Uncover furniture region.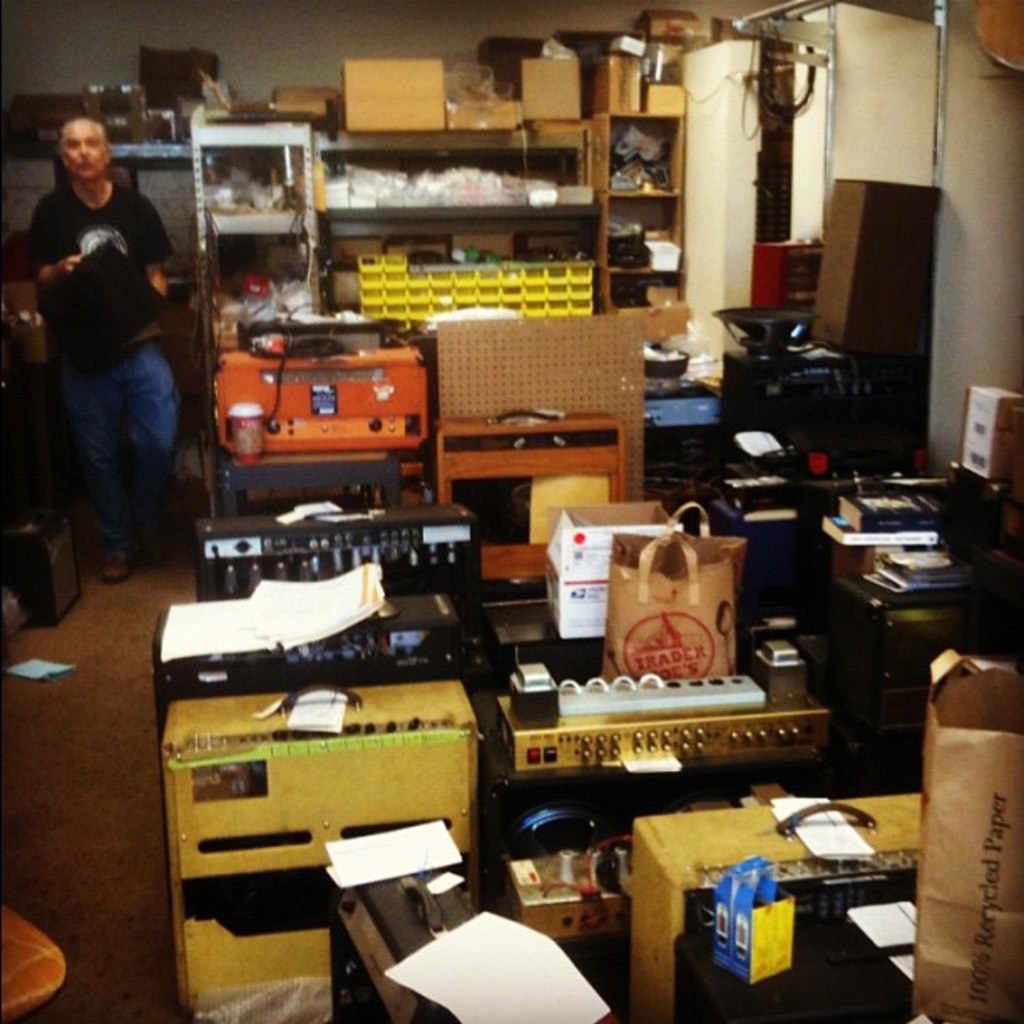
Uncovered: l=42, t=99, r=596, b=437.
